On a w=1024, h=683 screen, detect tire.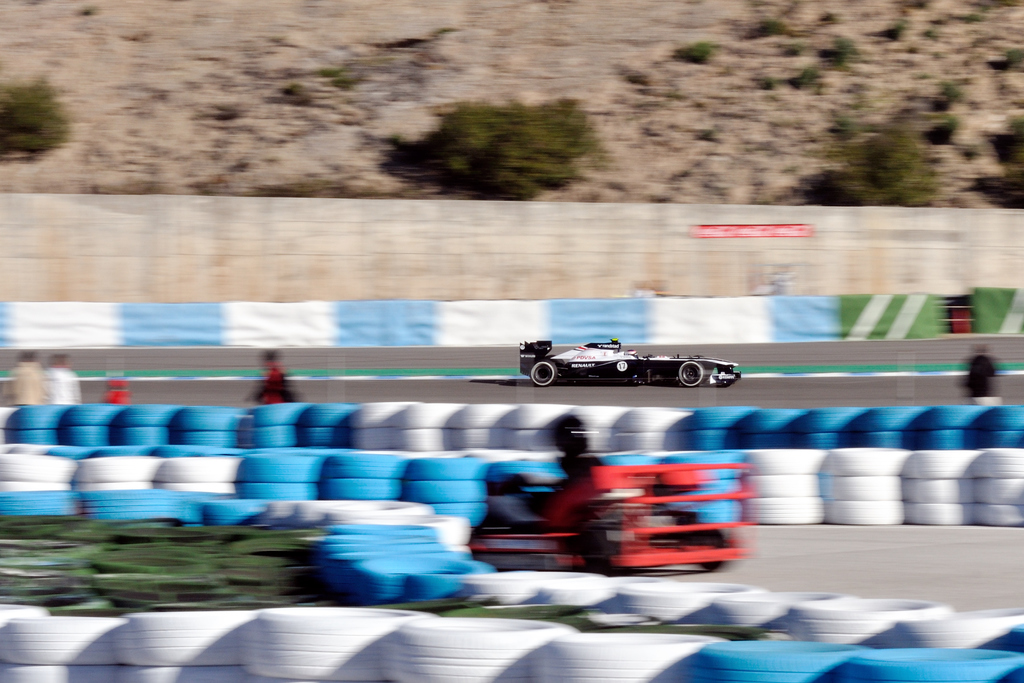
rect(706, 582, 854, 632).
